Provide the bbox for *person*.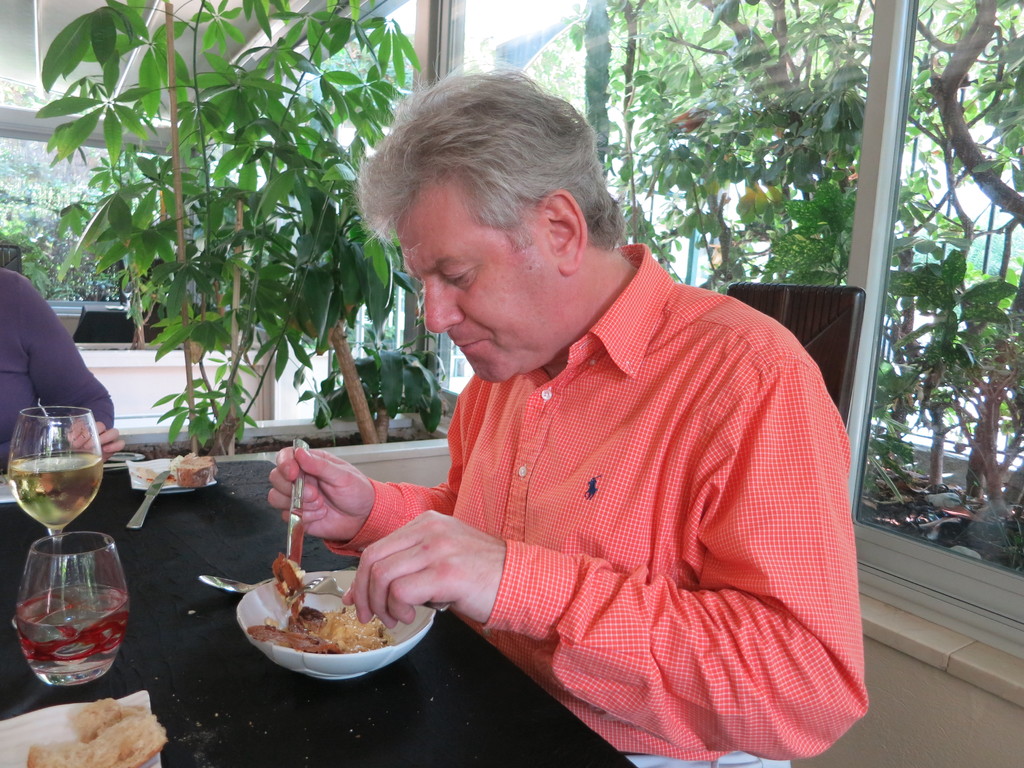
detection(0, 264, 126, 462).
